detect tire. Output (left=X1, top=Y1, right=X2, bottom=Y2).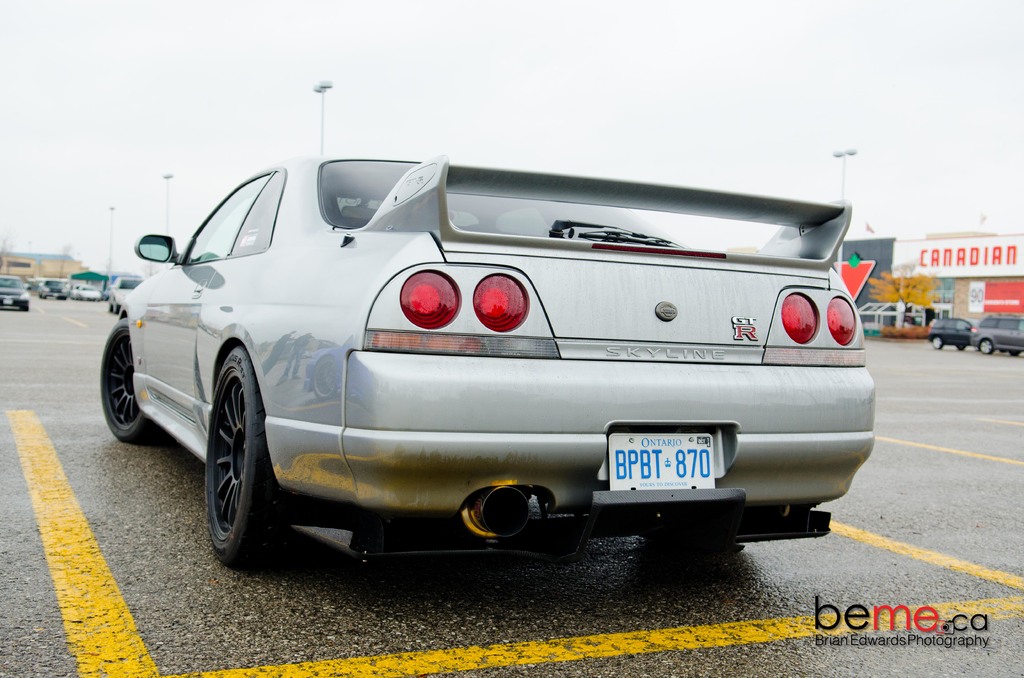
(left=186, top=329, right=278, bottom=572).
